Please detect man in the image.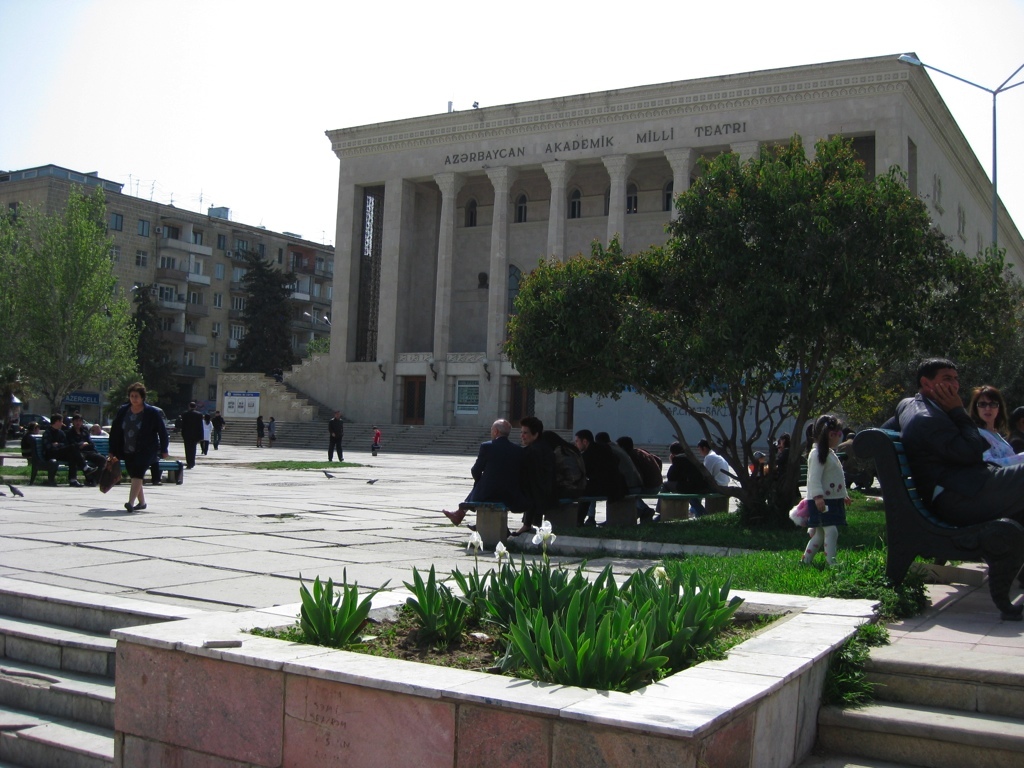
l=887, t=355, r=1023, b=524.
